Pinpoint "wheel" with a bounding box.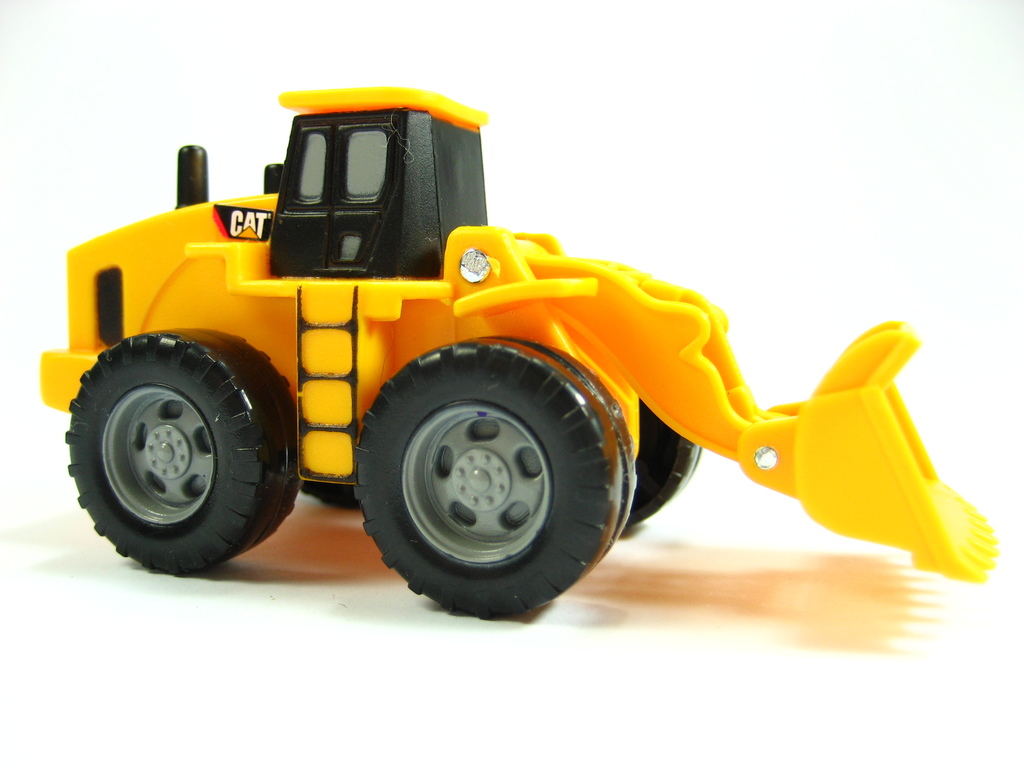
bbox=(301, 484, 361, 505).
